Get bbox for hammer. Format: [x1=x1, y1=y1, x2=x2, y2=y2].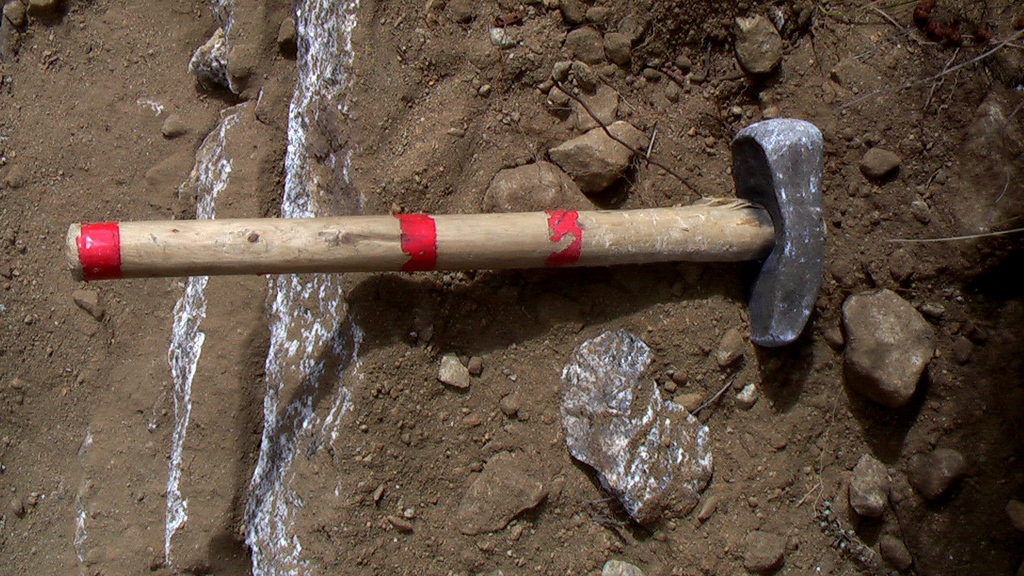
[x1=63, y1=115, x2=828, y2=342].
